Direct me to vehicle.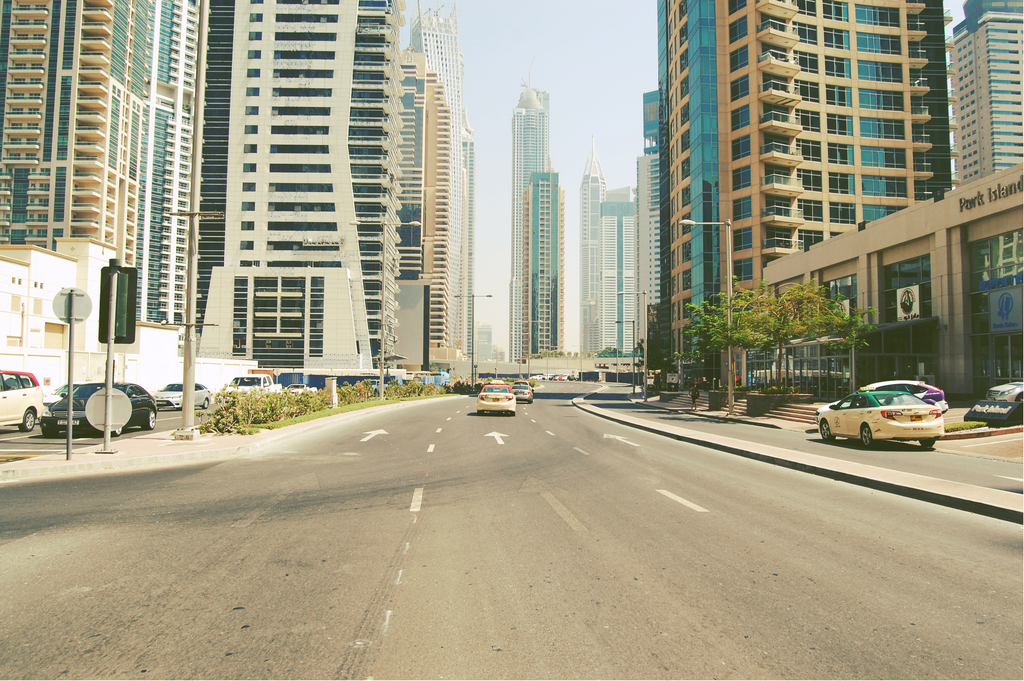
Direction: <bbox>471, 378, 515, 418</bbox>.
